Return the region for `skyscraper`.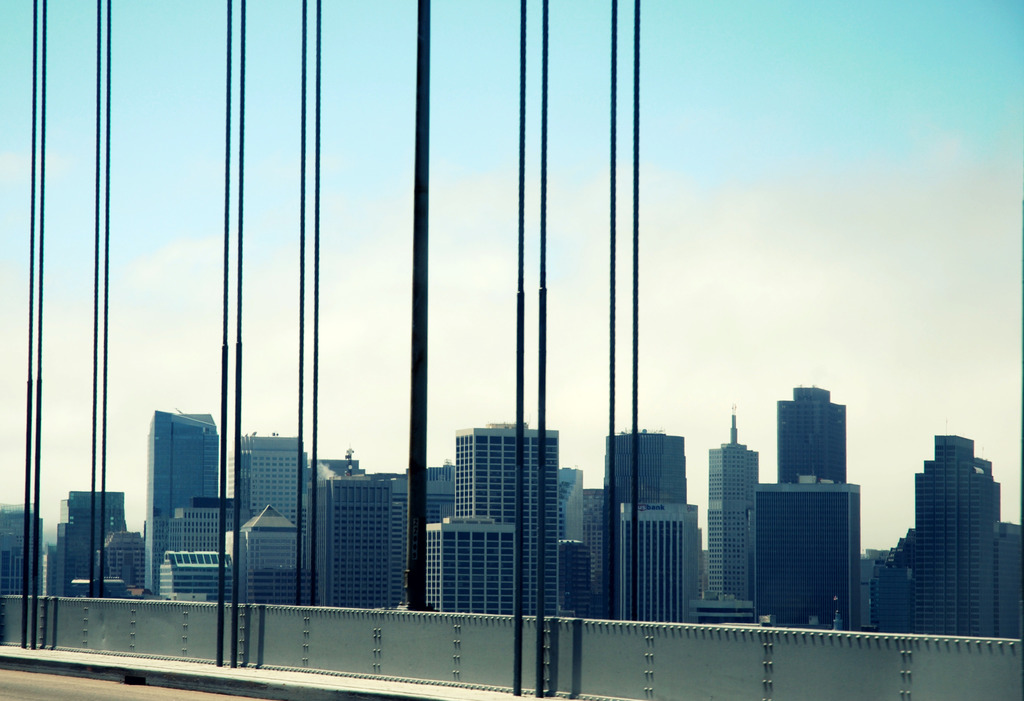
rect(604, 424, 692, 622).
